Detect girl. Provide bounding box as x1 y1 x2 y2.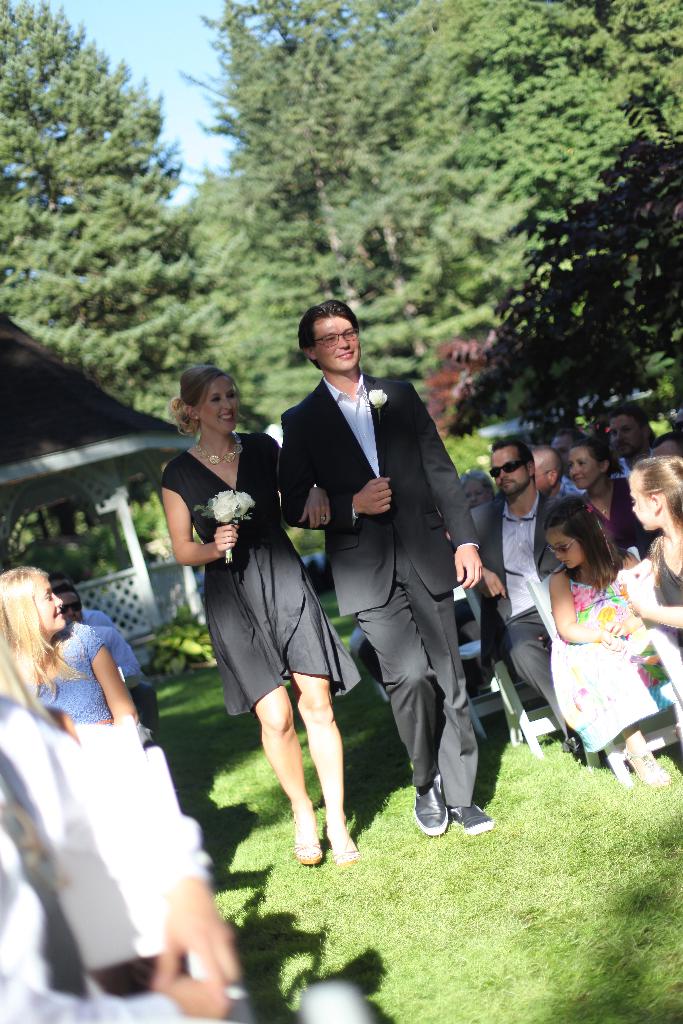
550 493 668 785.
